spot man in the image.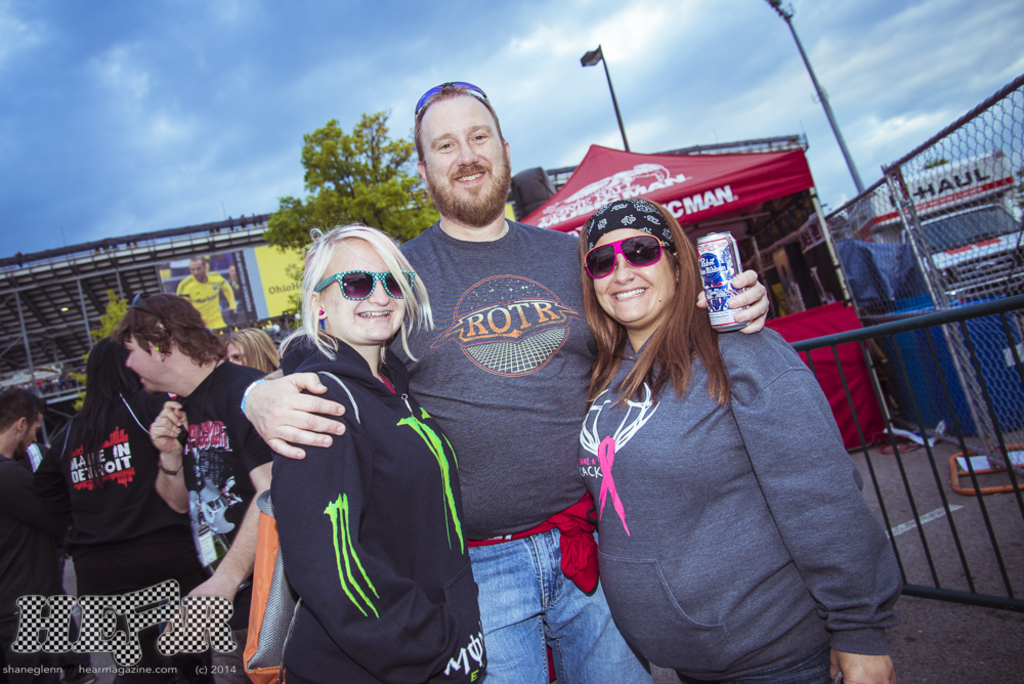
man found at bbox=(167, 251, 242, 336).
